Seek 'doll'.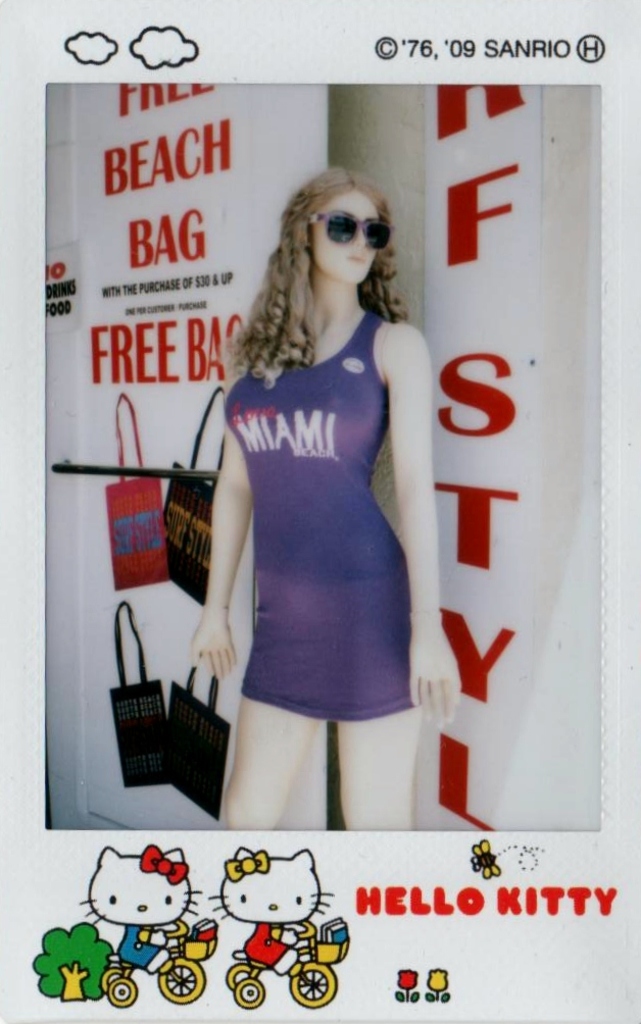
201:125:435:795.
